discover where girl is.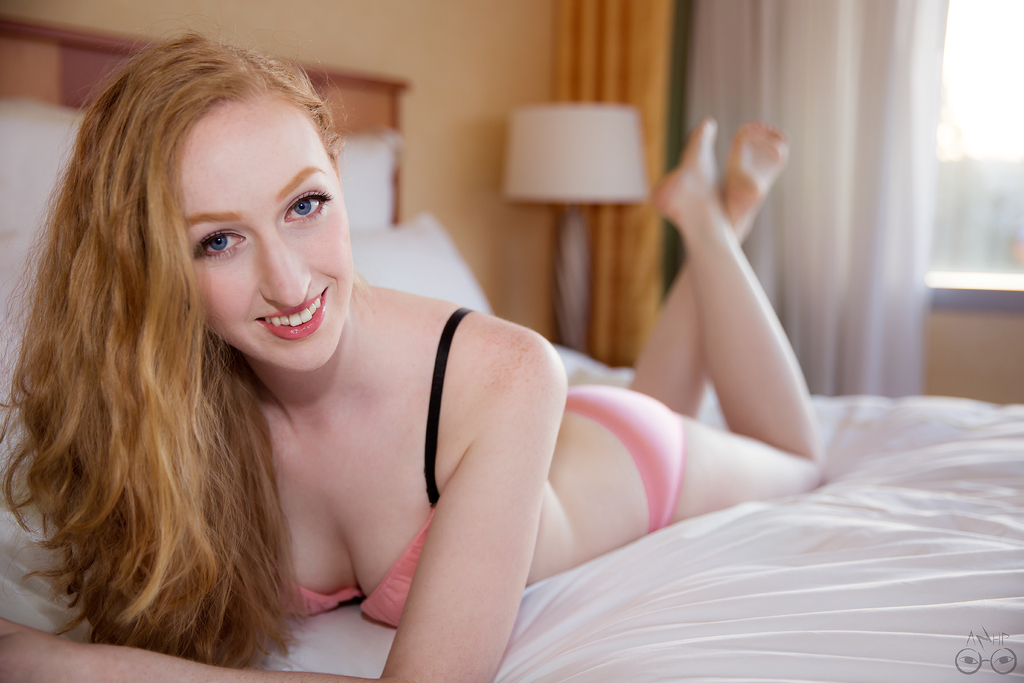
Discovered at locate(2, 24, 824, 682).
